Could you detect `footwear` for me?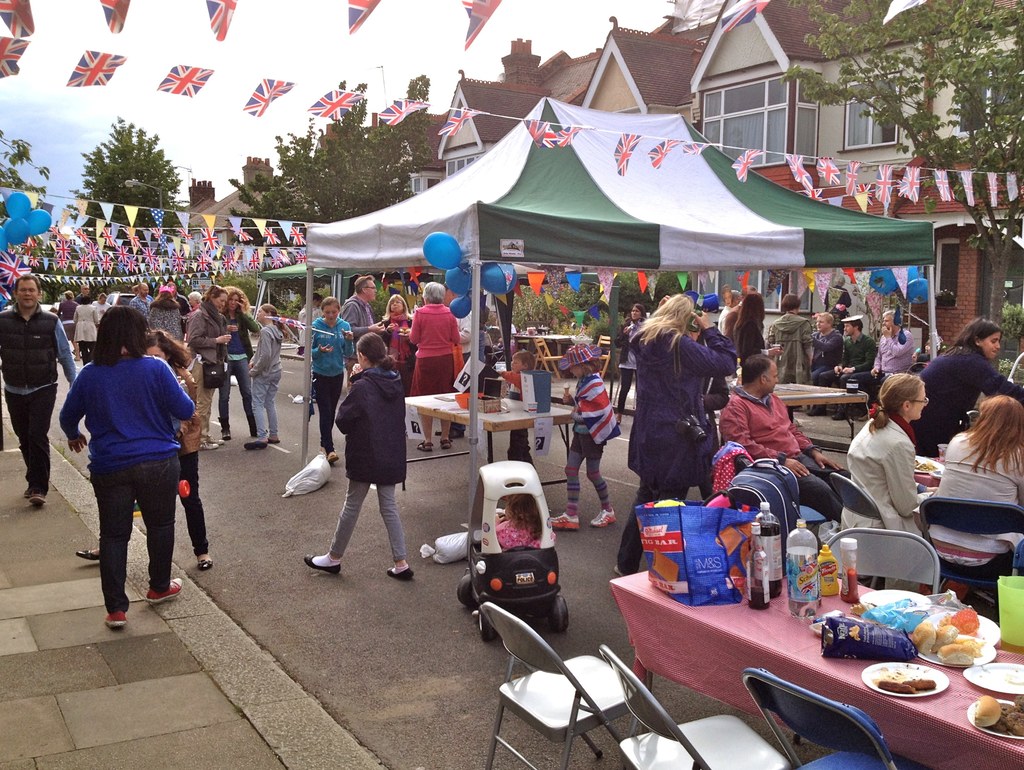
Detection result: l=303, t=554, r=339, b=575.
